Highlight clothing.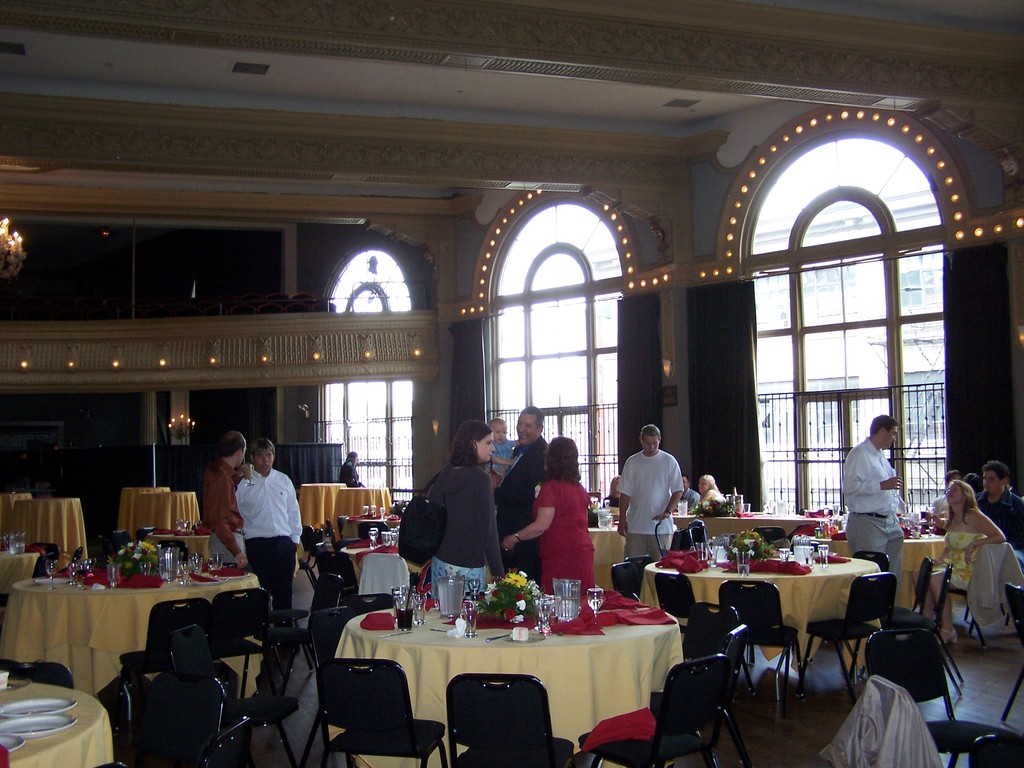
Highlighted region: x1=494 y1=438 x2=548 y2=590.
